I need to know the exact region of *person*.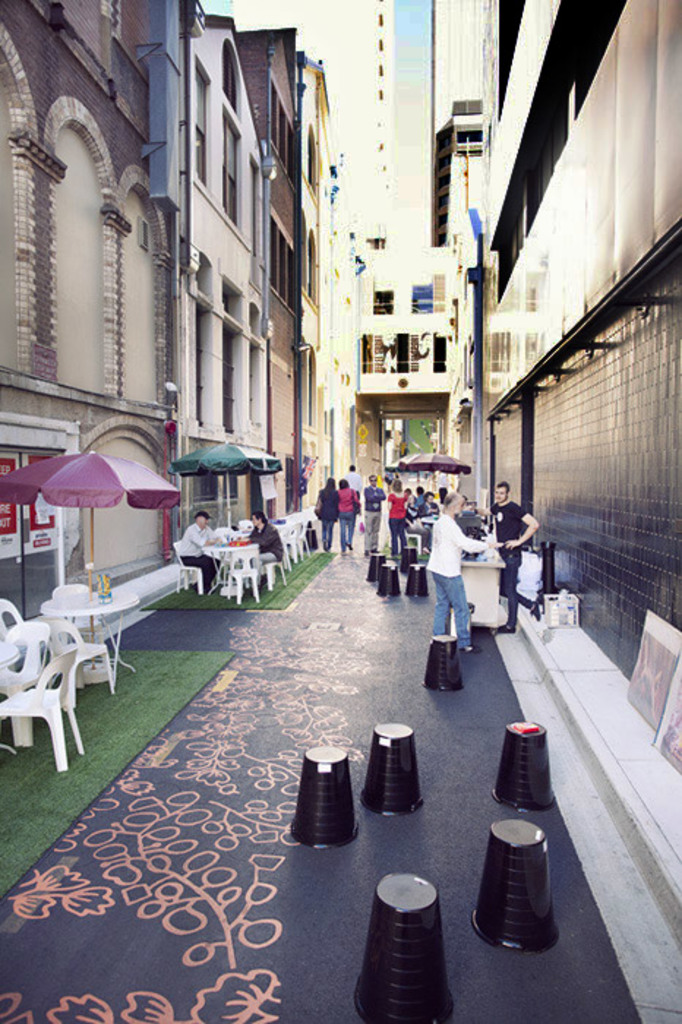
Region: [423,493,441,512].
